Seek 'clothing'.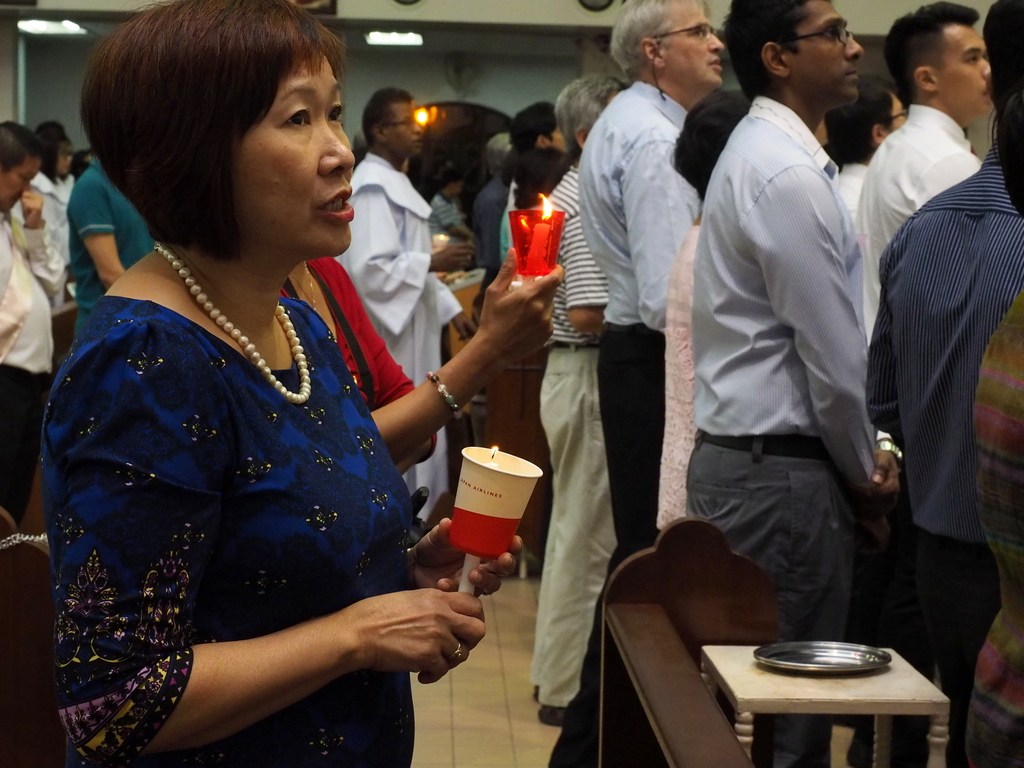
[x1=828, y1=159, x2=888, y2=227].
